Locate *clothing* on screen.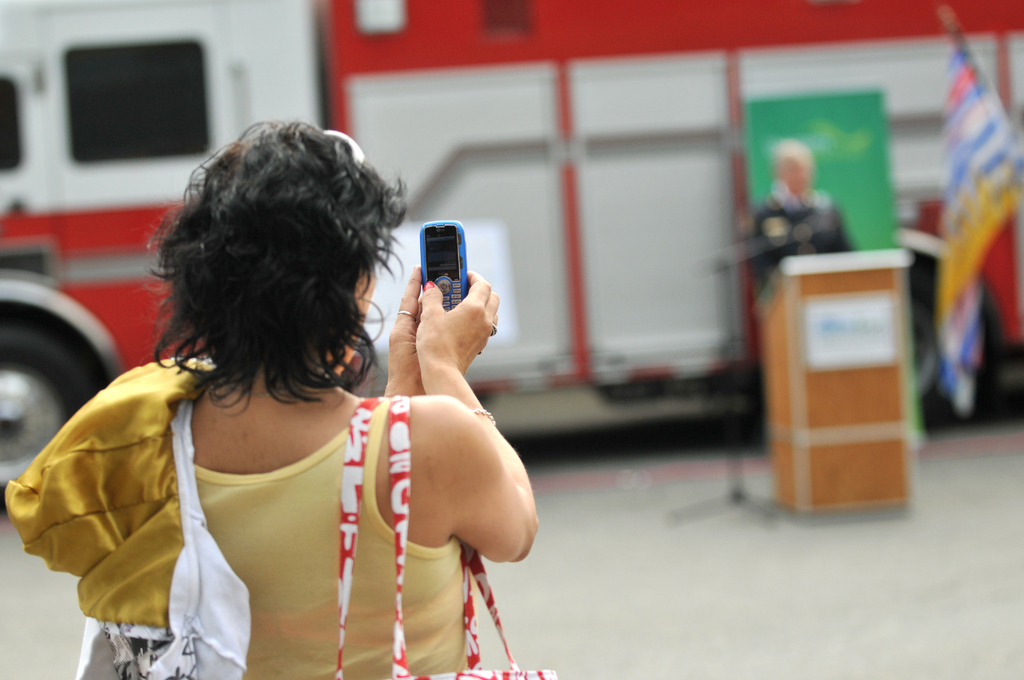
On screen at select_region(746, 191, 851, 302).
